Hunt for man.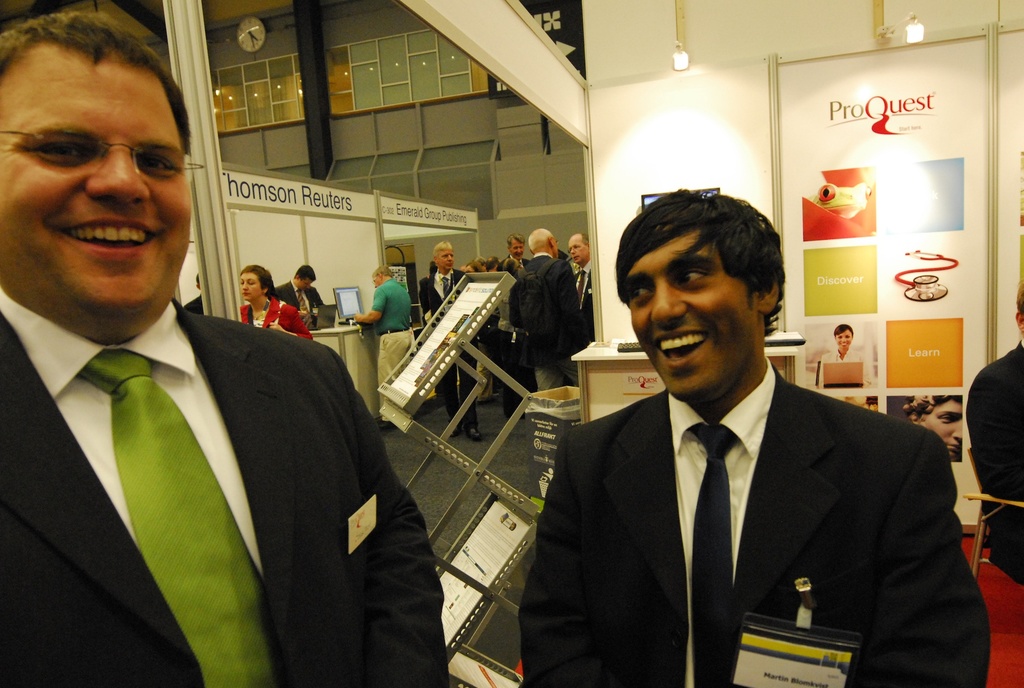
Hunted down at {"left": 502, "top": 241, "right": 527, "bottom": 269}.
